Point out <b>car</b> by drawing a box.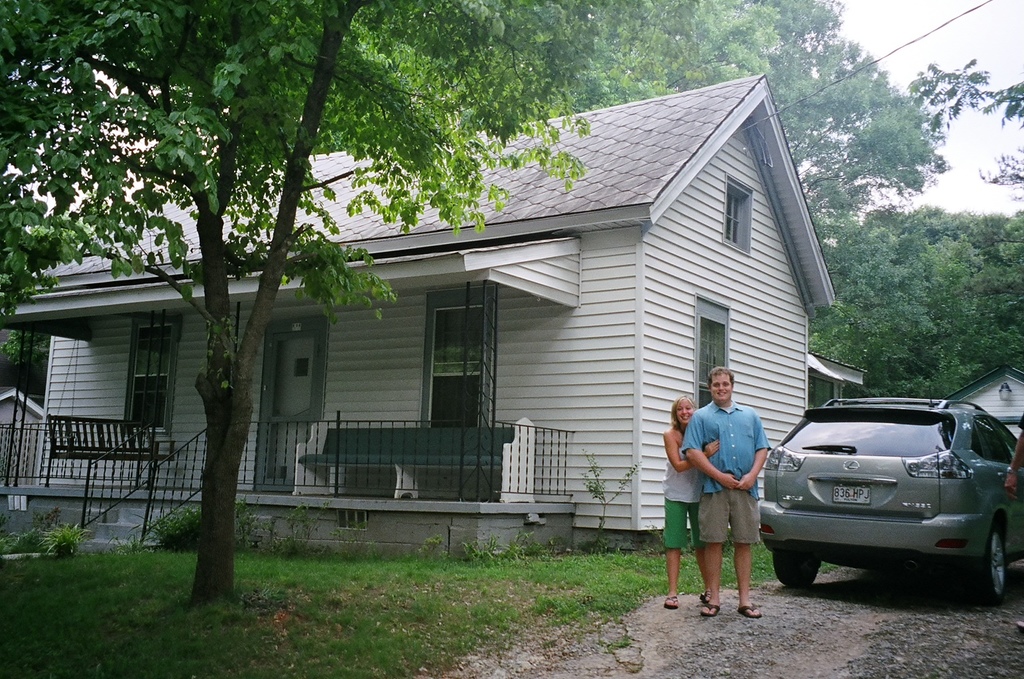
(left=757, top=393, right=1022, bottom=601).
